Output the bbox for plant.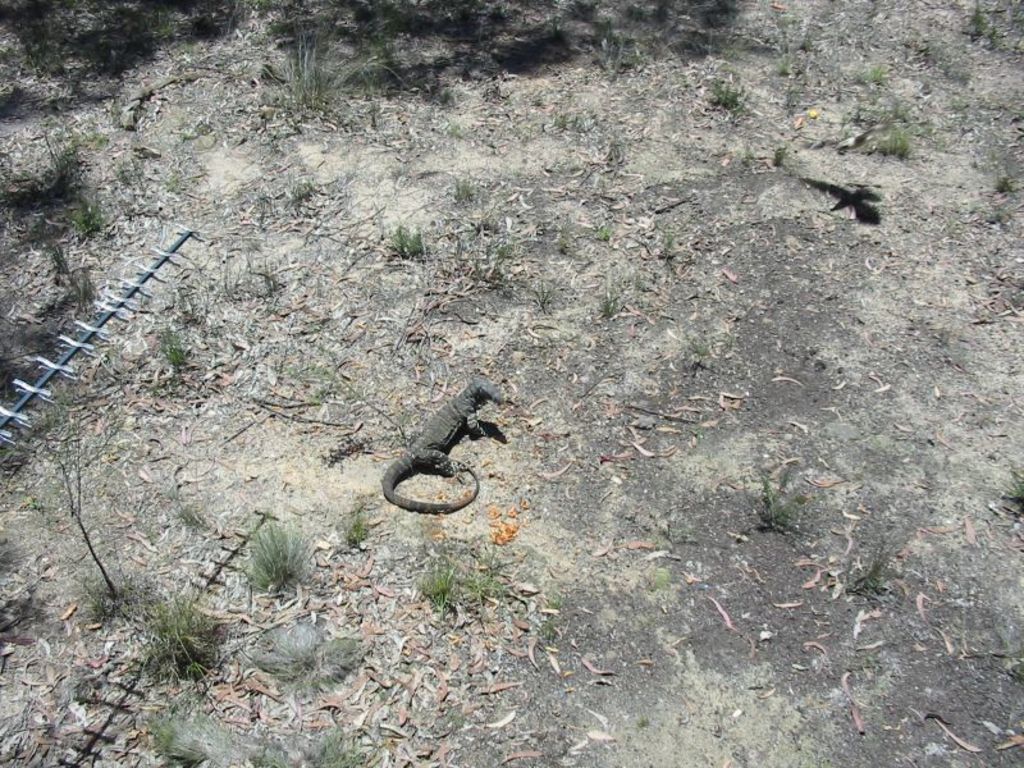
539,620,559,644.
